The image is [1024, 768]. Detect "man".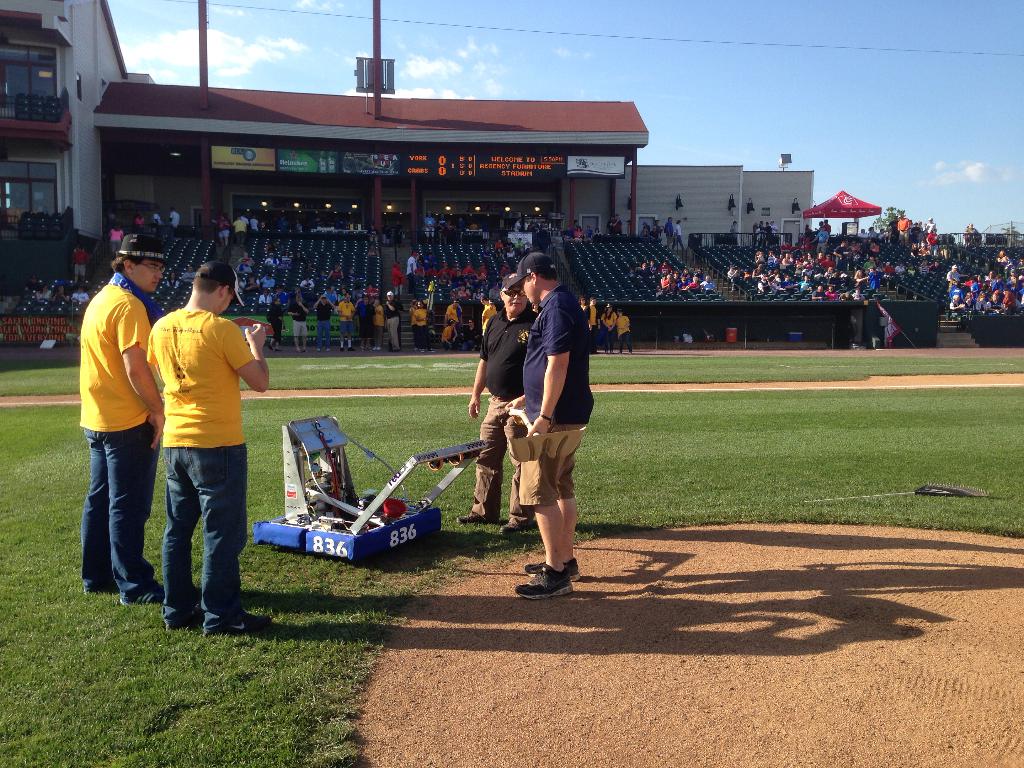
Detection: [x1=67, y1=285, x2=89, y2=305].
